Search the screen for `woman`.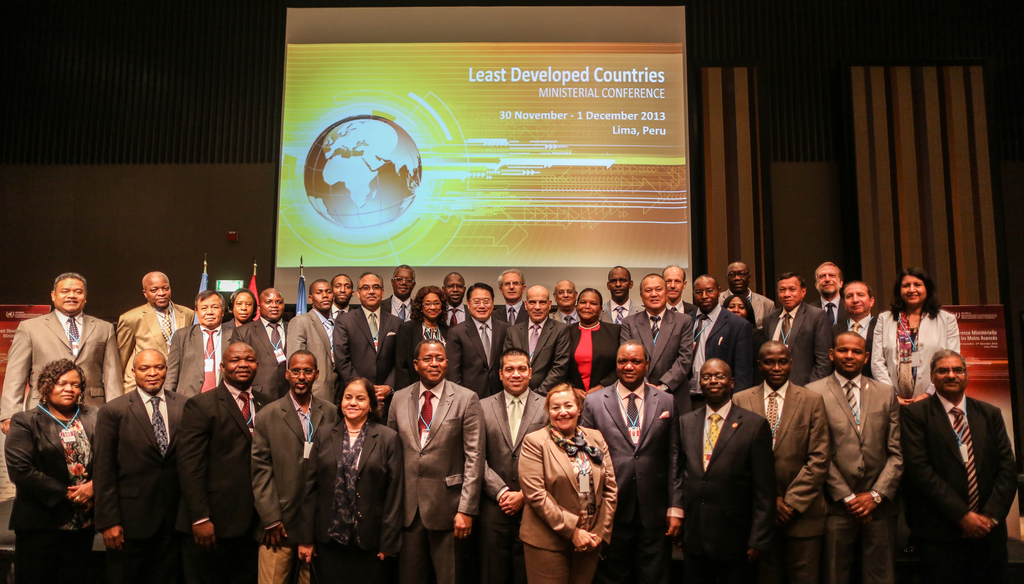
Found at l=394, t=285, r=452, b=392.
